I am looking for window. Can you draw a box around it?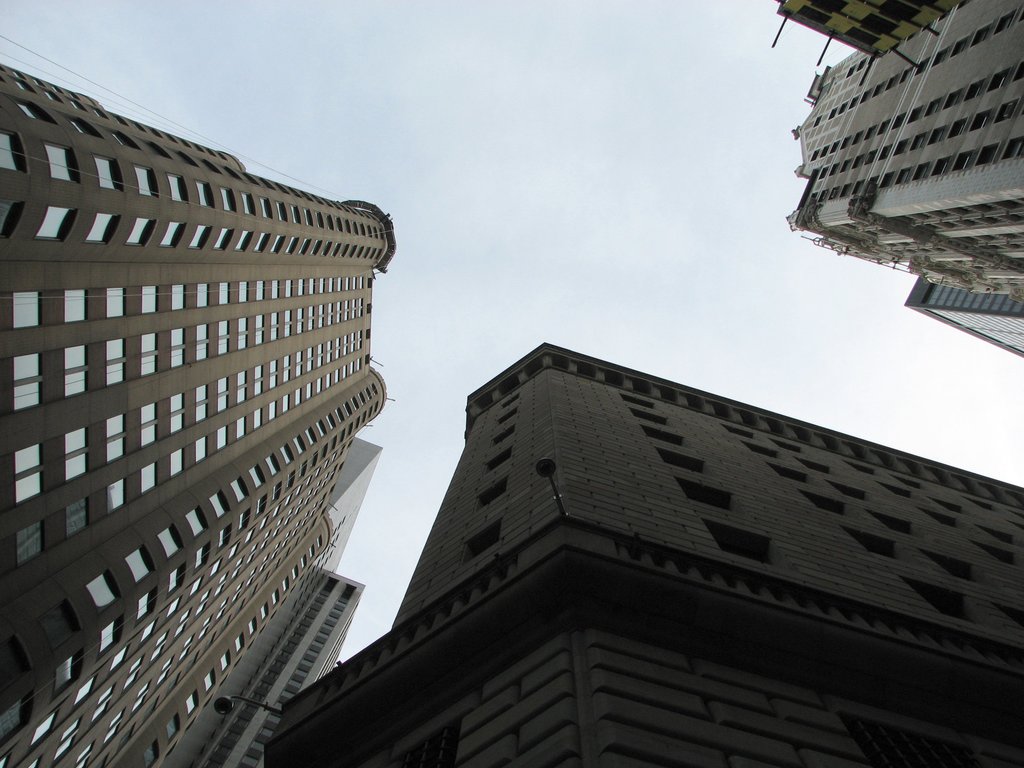
Sure, the bounding box is rect(262, 455, 284, 474).
